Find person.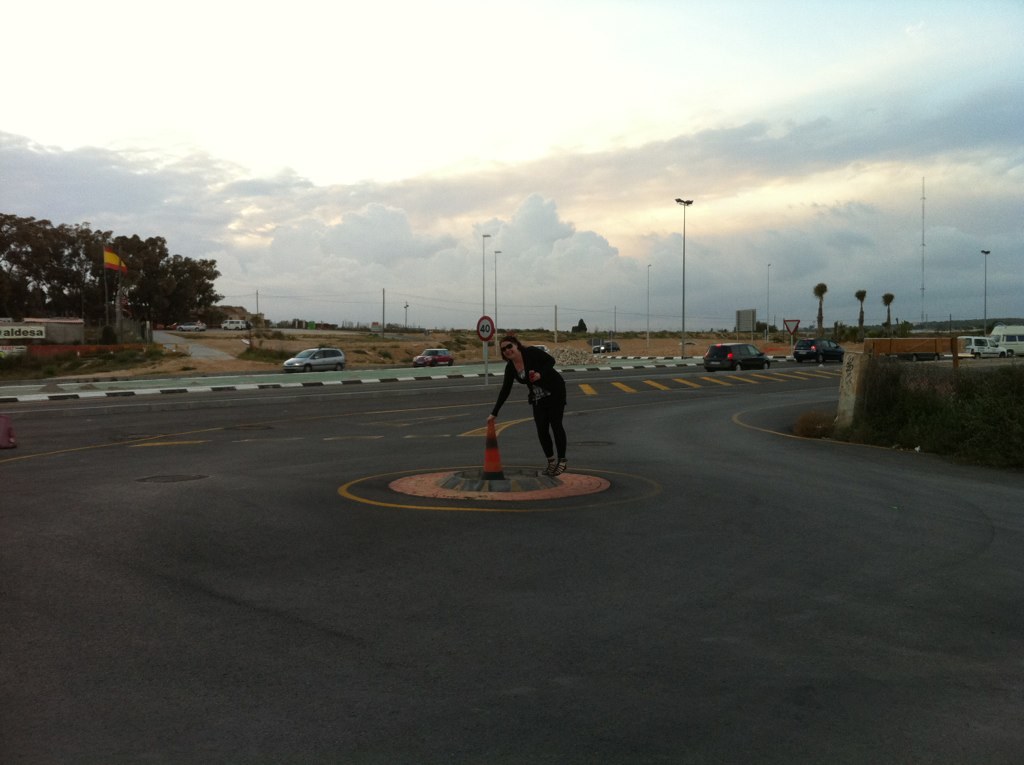
(left=484, top=322, right=571, bottom=485).
